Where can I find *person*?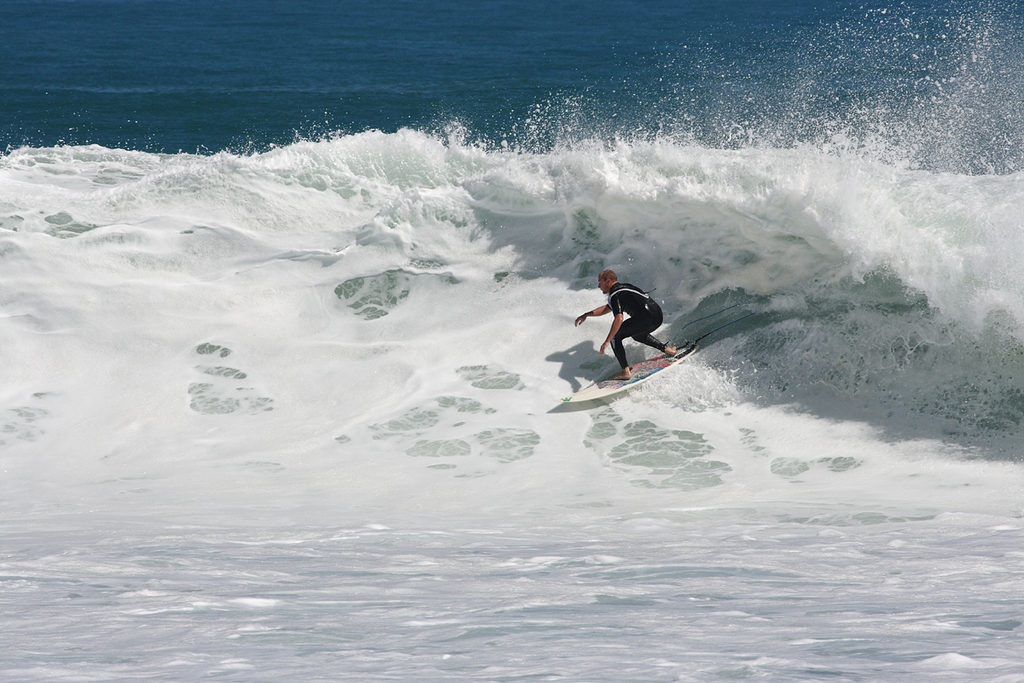
You can find it at [left=592, top=267, right=694, bottom=403].
